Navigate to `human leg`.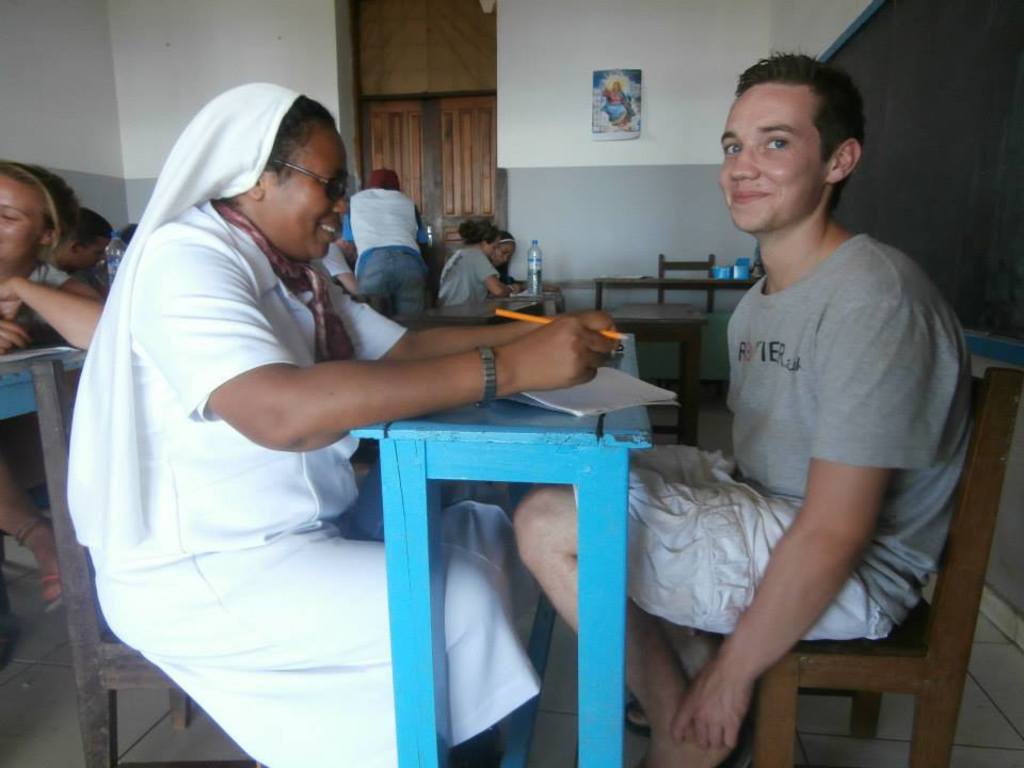
Navigation target: select_region(95, 534, 543, 767).
